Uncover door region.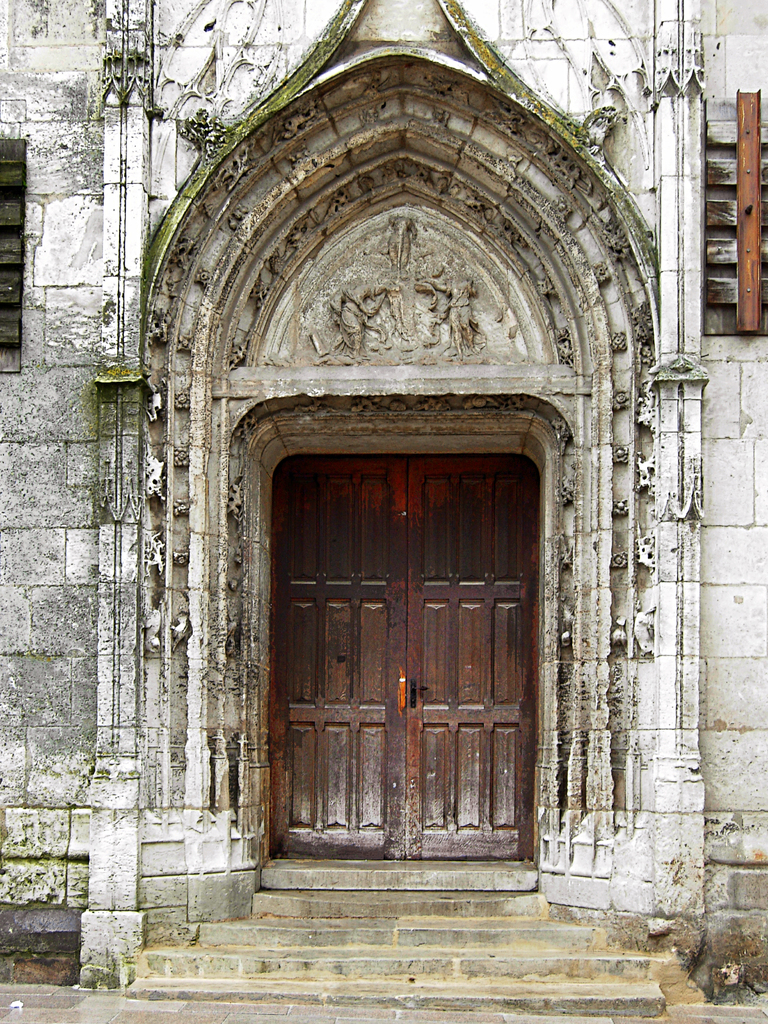
Uncovered: l=274, t=439, r=522, b=871.
